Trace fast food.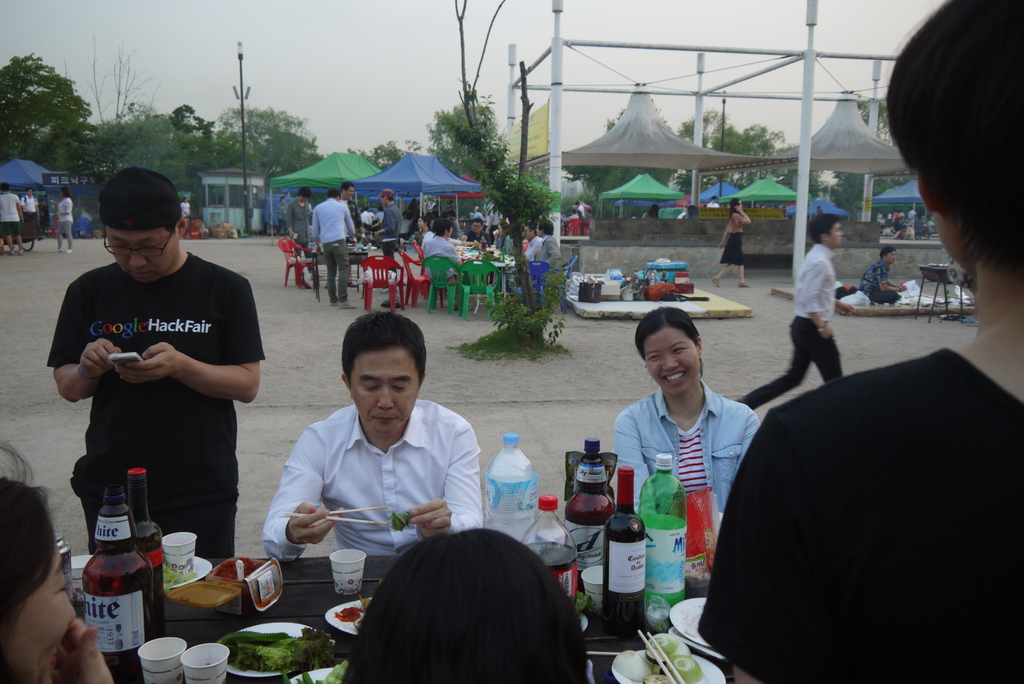
Traced to <region>667, 652, 701, 681</region>.
